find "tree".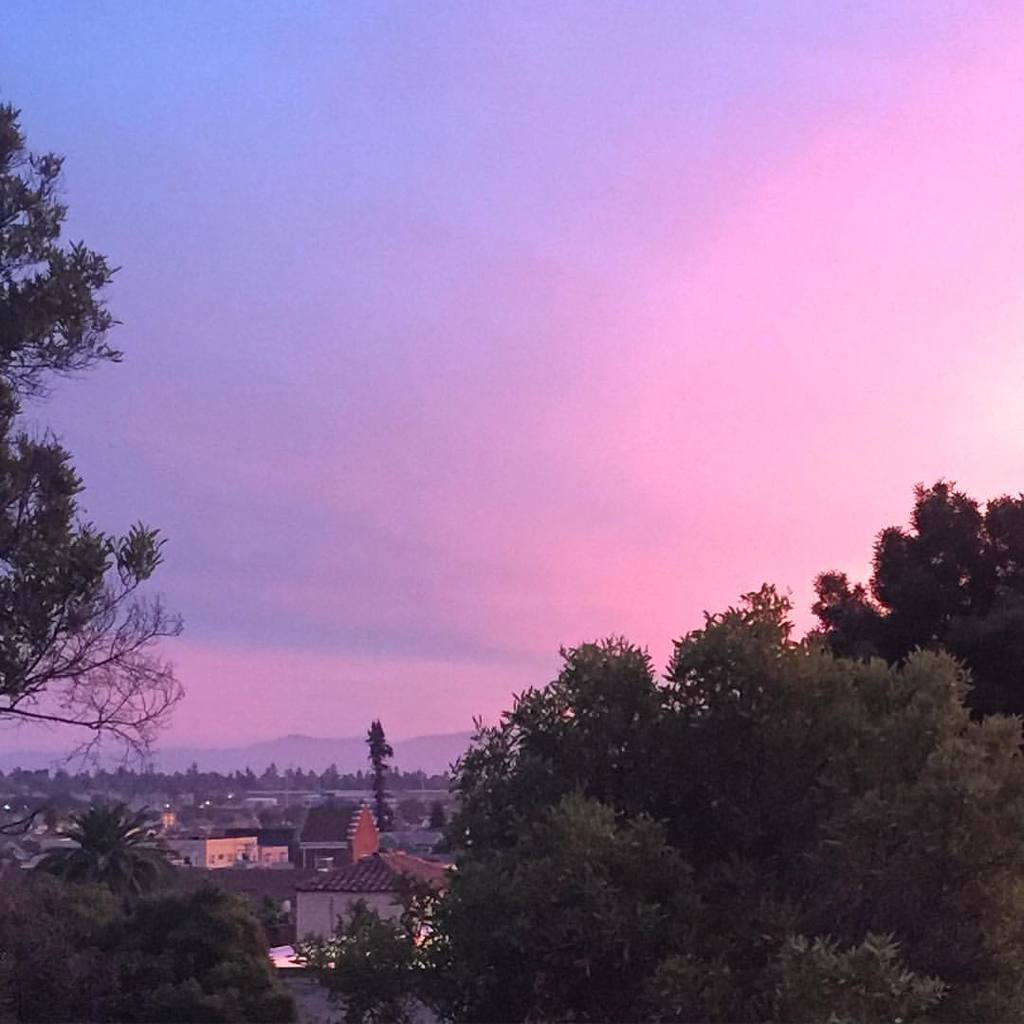
(571, 632, 667, 828).
